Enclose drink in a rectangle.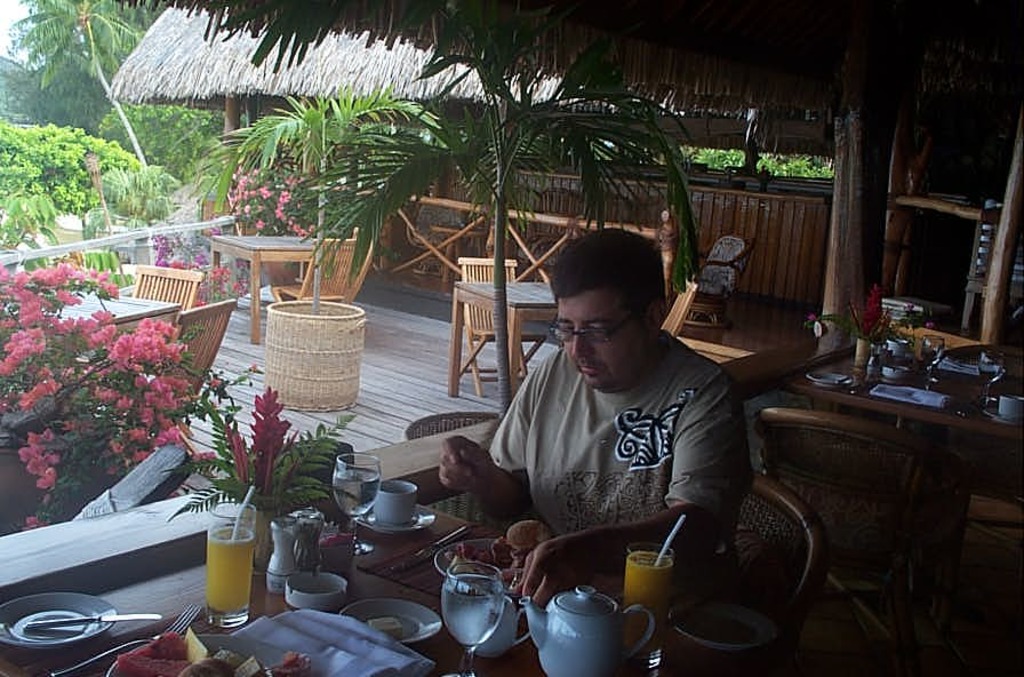
region(331, 468, 381, 517).
